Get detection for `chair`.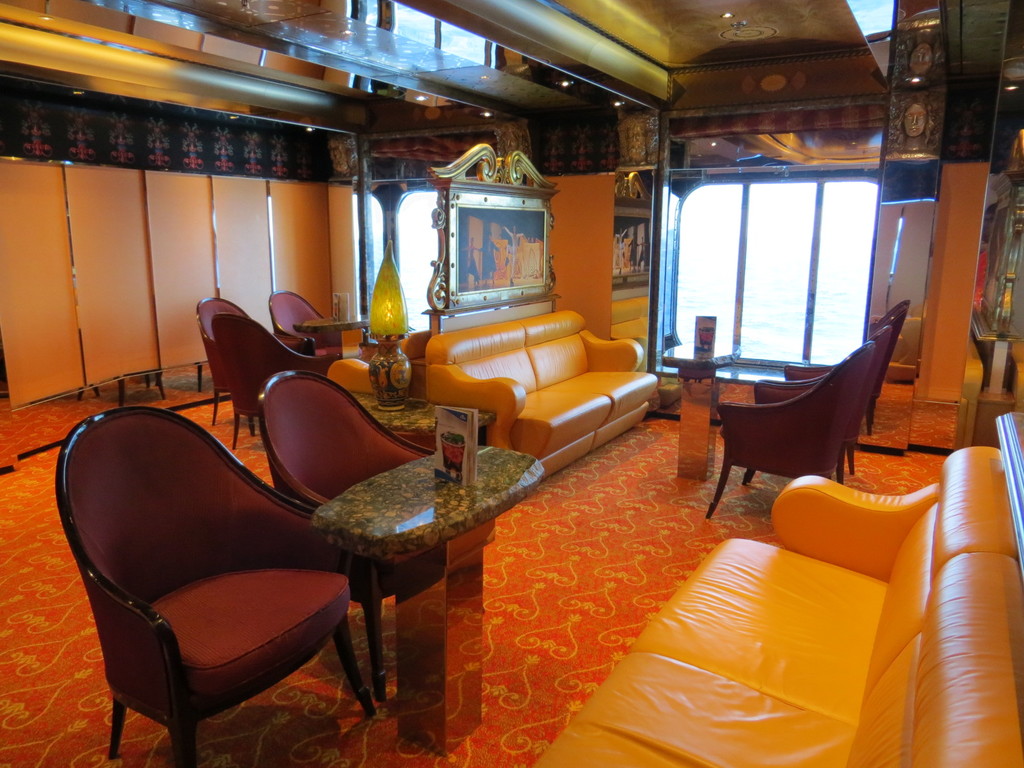
Detection: detection(52, 359, 381, 767).
